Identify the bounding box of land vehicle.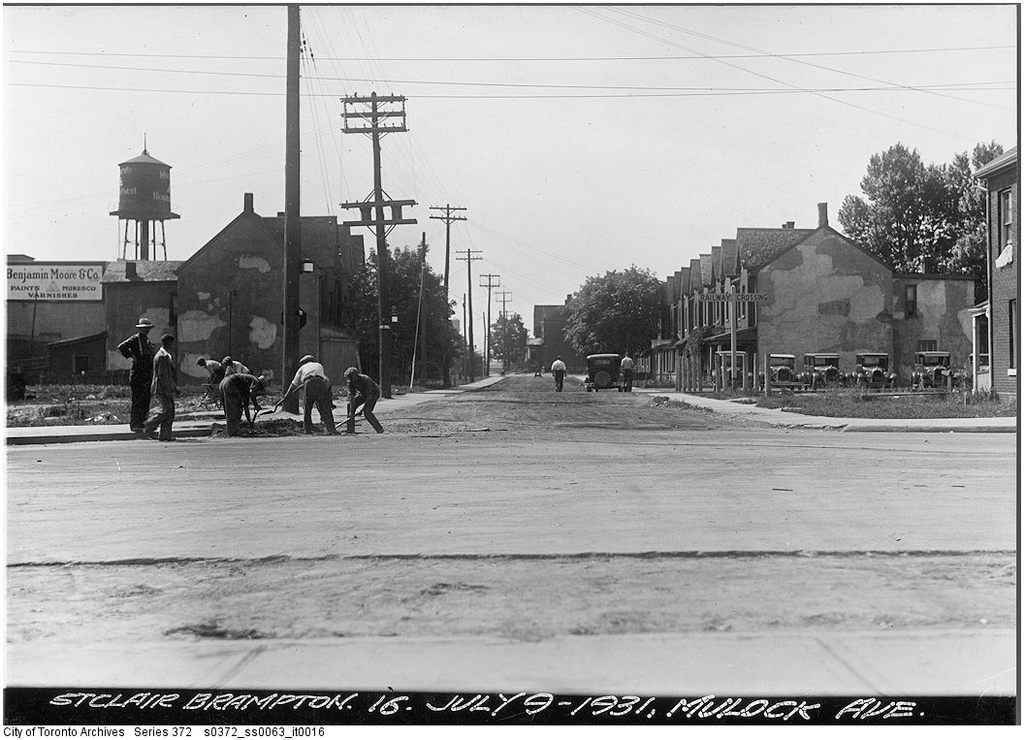
x1=911, y1=350, x2=949, y2=386.
